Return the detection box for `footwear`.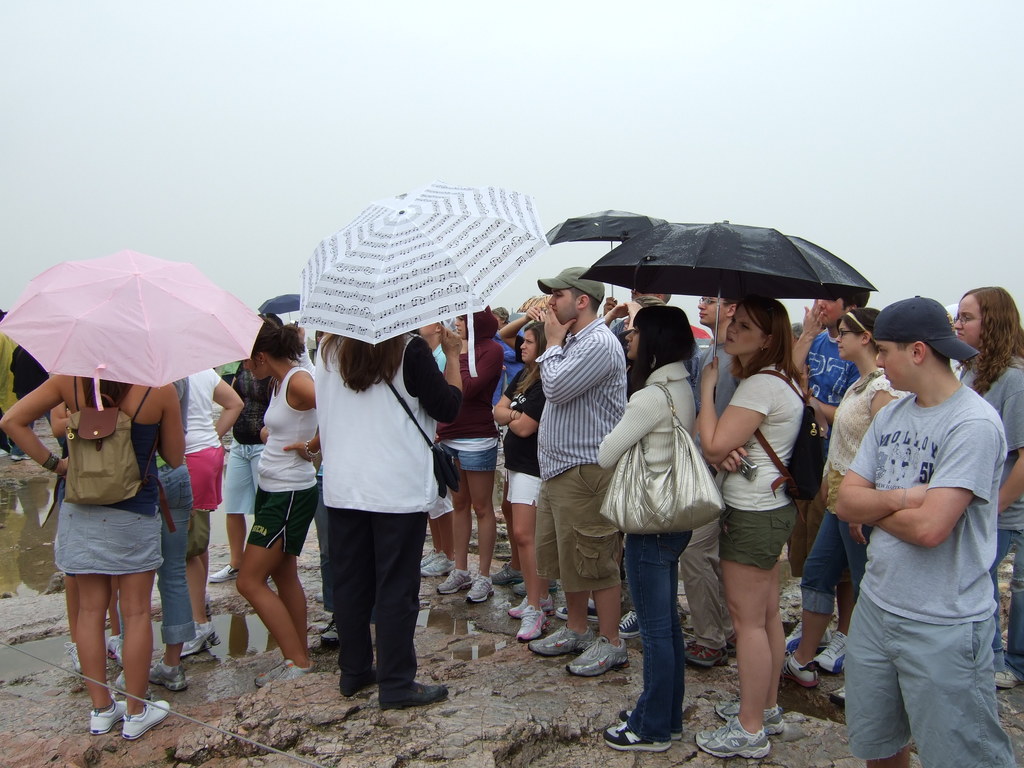
811:634:856:671.
